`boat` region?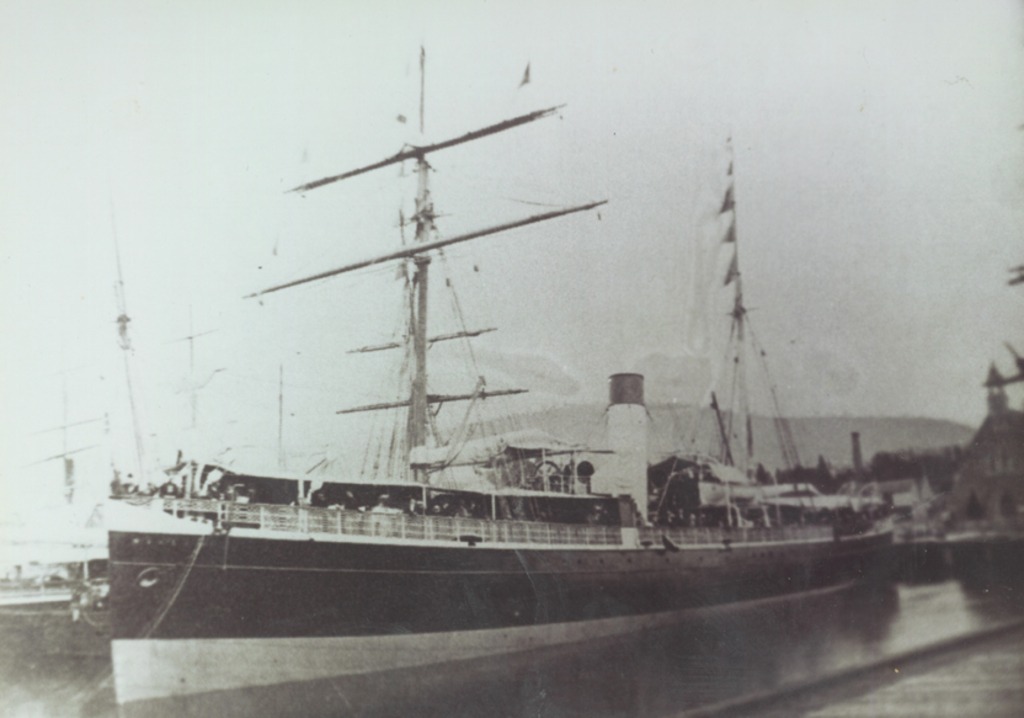
(x1=151, y1=46, x2=881, y2=650)
